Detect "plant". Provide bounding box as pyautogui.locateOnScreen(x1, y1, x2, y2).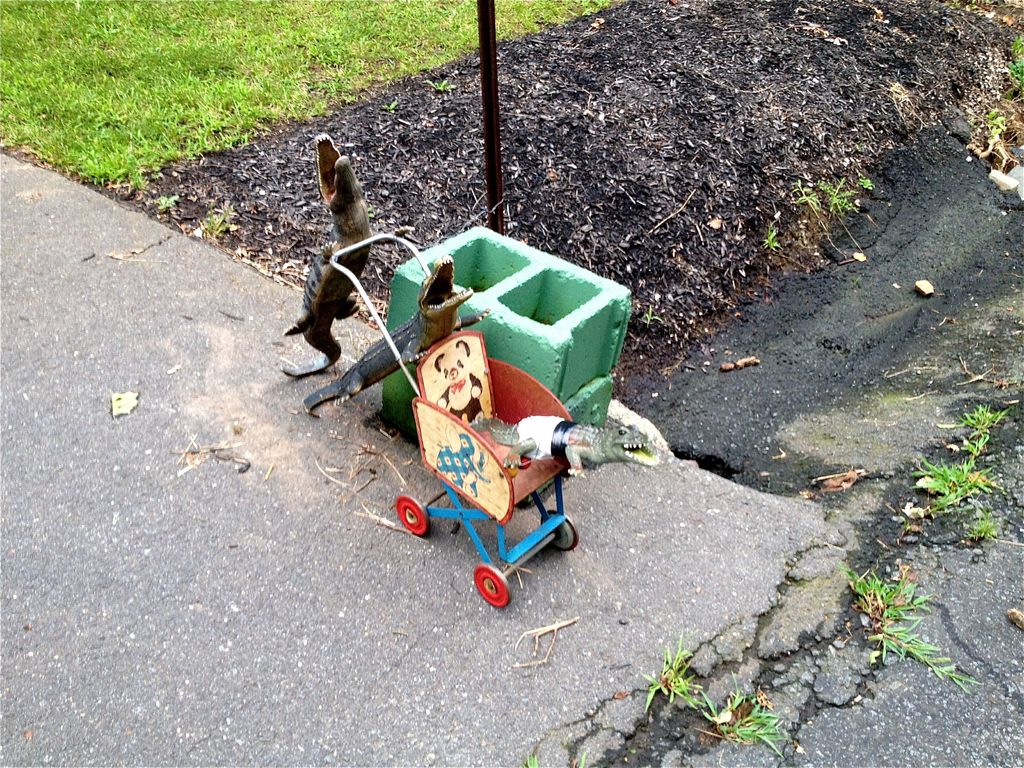
pyautogui.locateOnScreen(791, 184, 813, 211).
